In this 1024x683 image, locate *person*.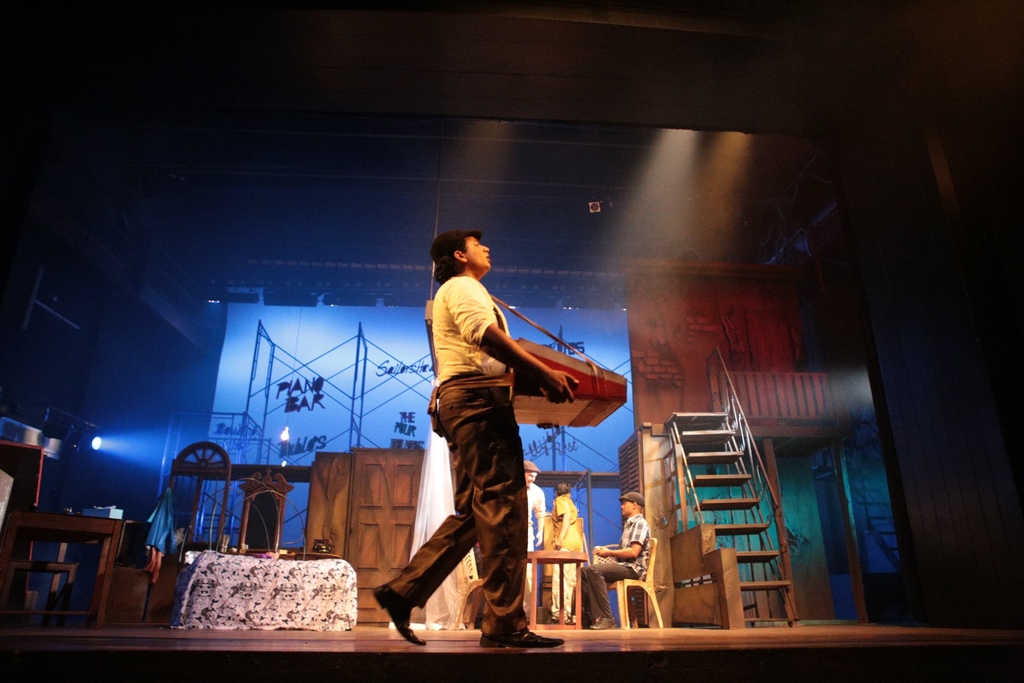
Bounding box: bbox=(368, 227, 584, 649).
